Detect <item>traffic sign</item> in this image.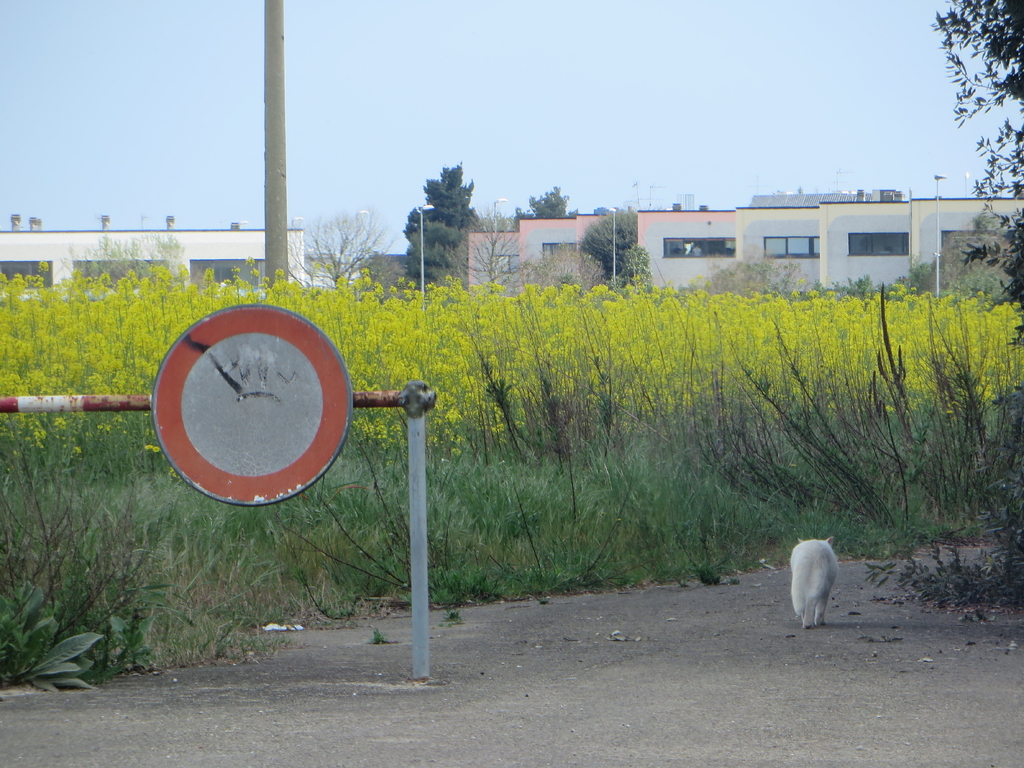
Detection: 148/311/359/515.
